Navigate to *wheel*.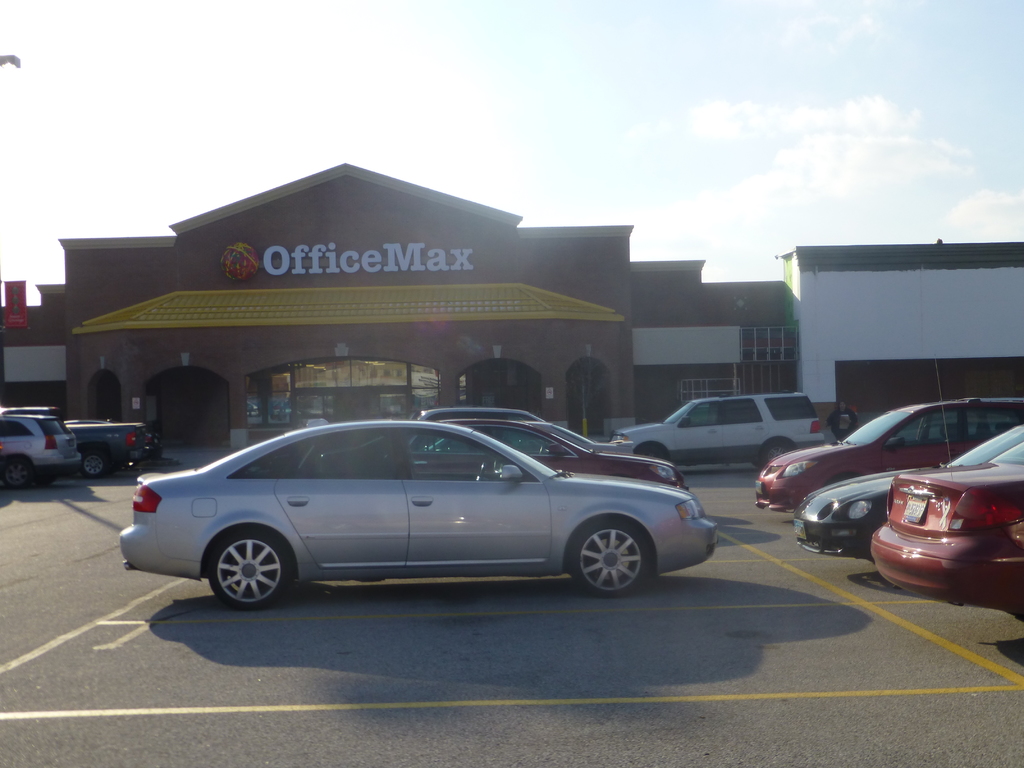
Navigation target: [196, 532, 286, 612].
